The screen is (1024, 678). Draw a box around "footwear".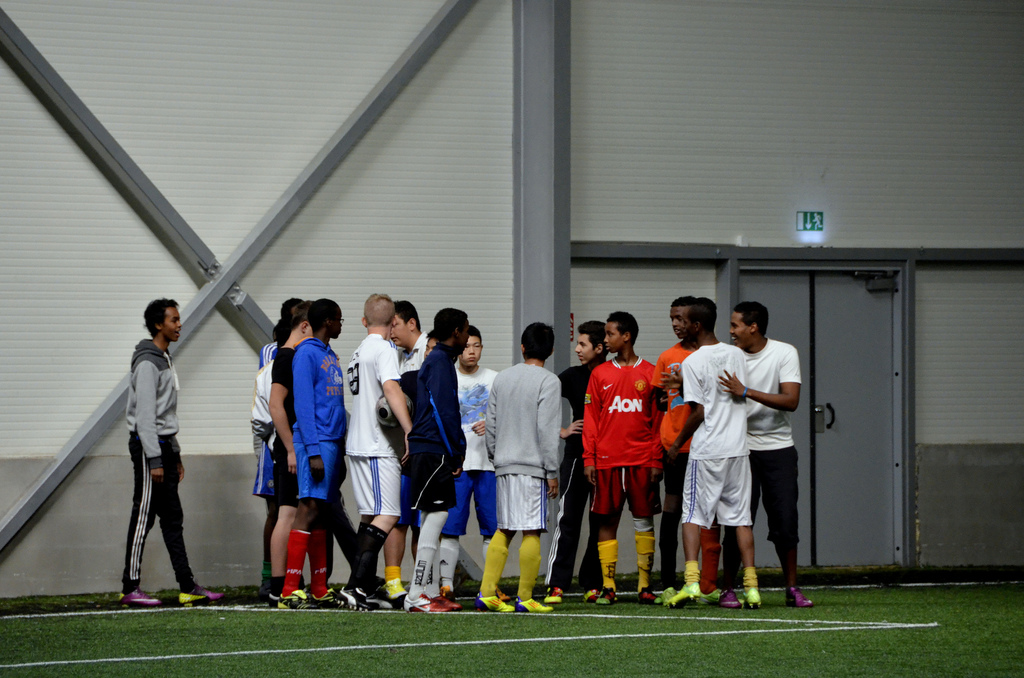
select_region(115, 586, 161, 609).
